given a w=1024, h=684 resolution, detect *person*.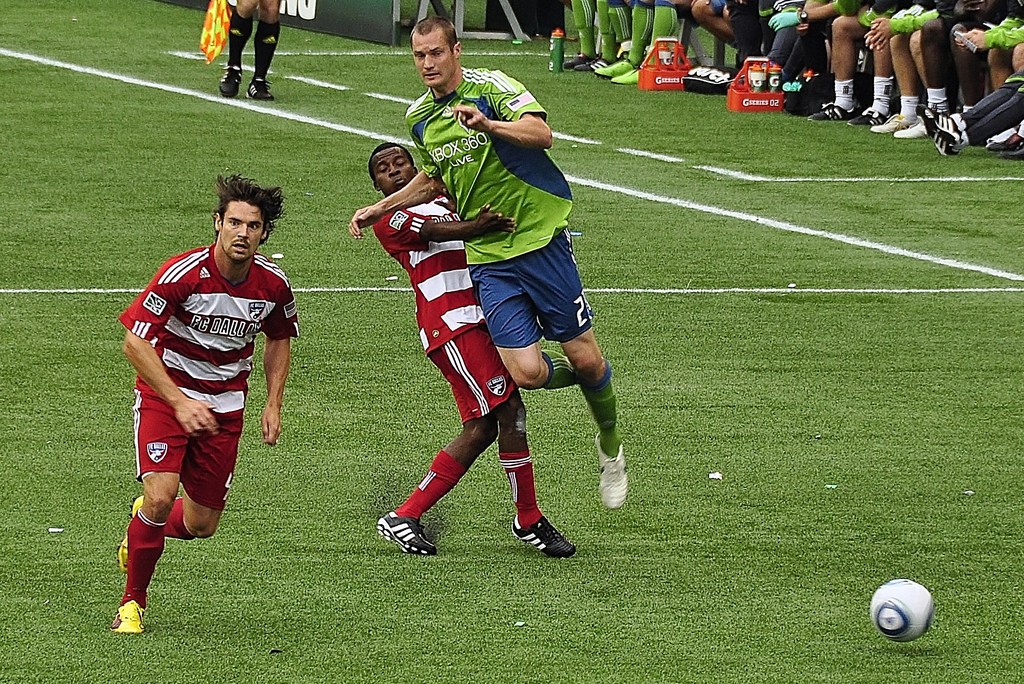
348/6/632/513.
